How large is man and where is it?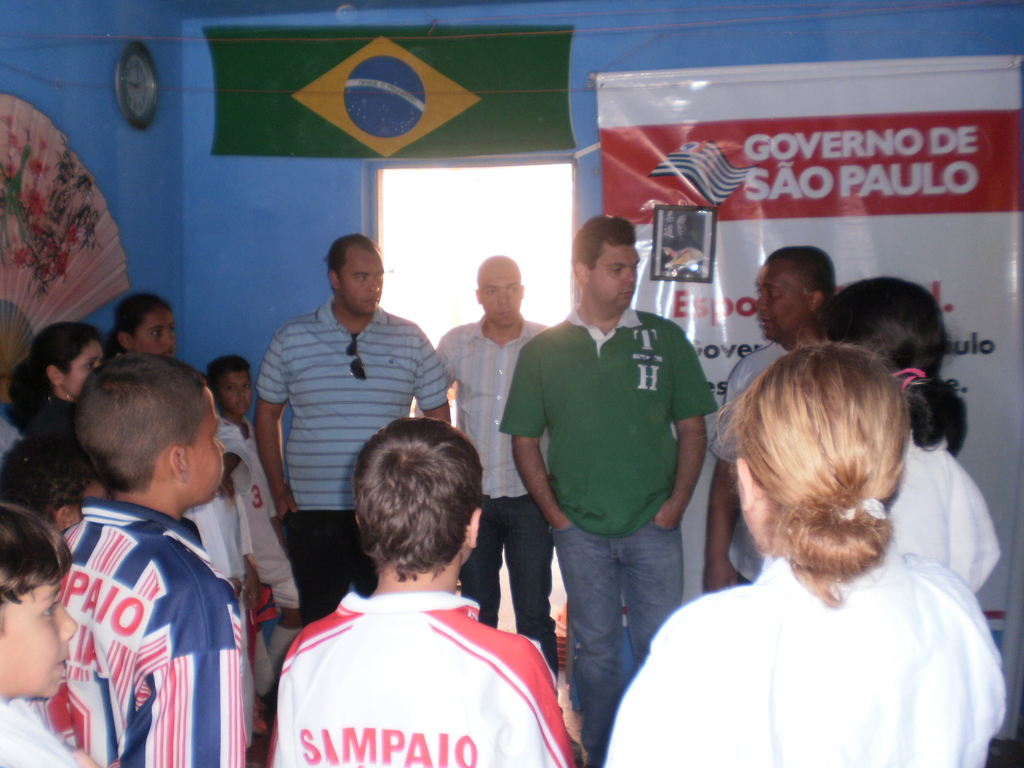
Bounding box: <box>495,210,714,767</box>.
